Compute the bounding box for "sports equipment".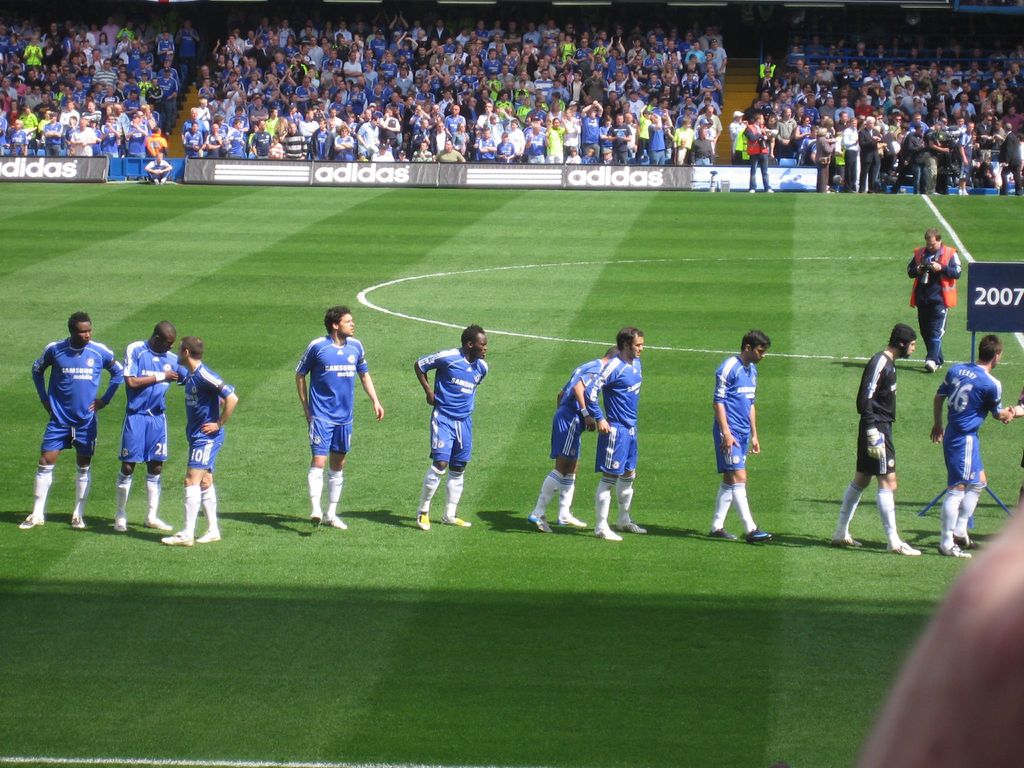
(831, 527, 863, 548).
